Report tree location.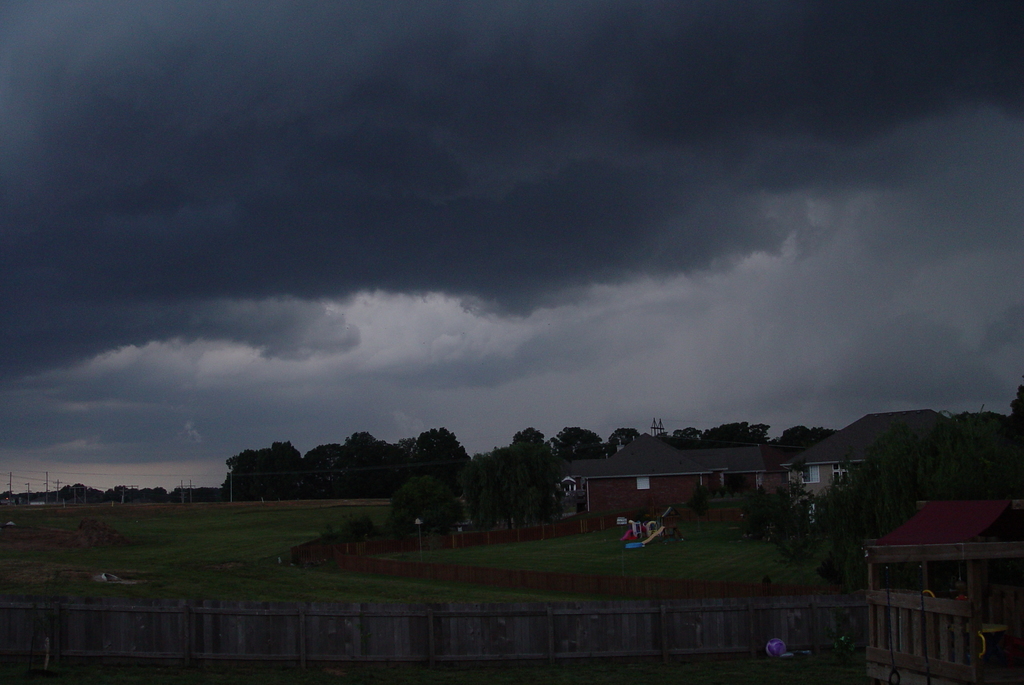
Report: 670:426:701:442.
